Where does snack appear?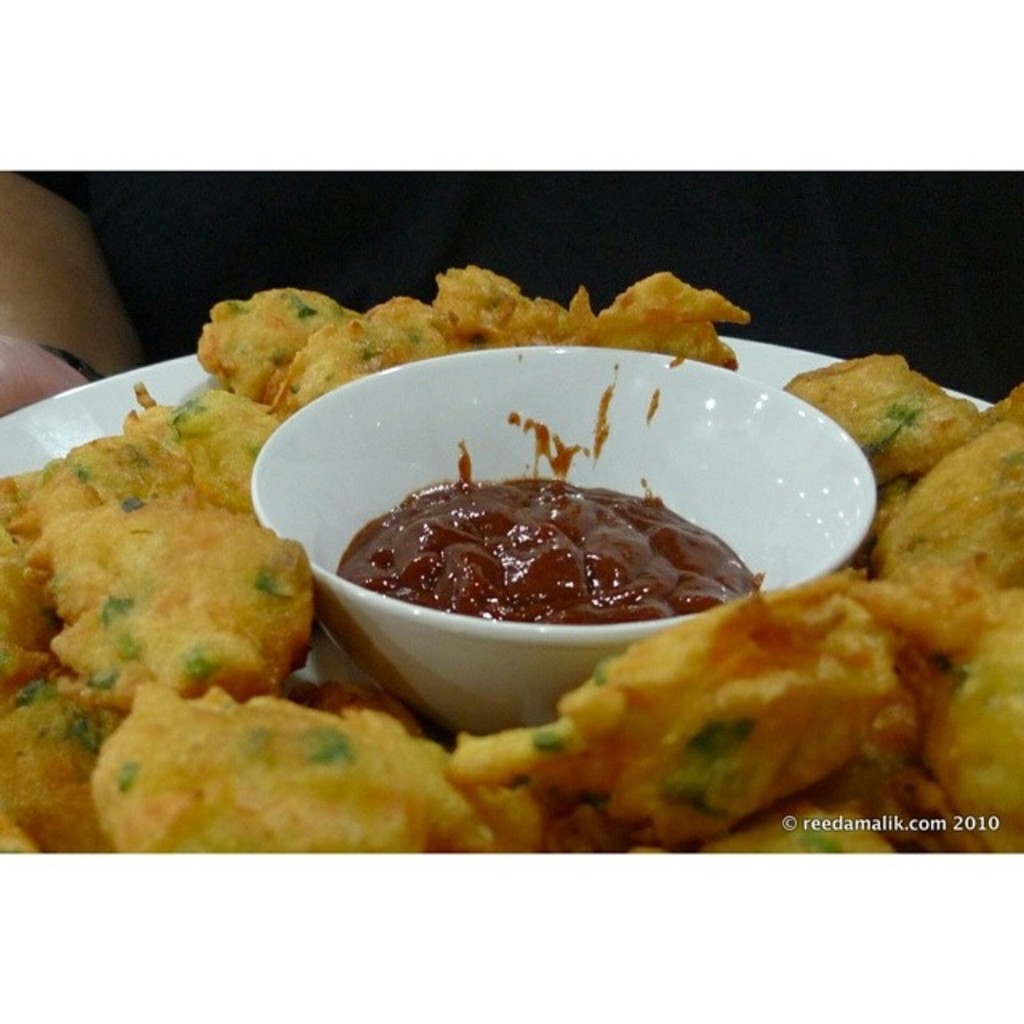
Appears at [182,299,424,432].
